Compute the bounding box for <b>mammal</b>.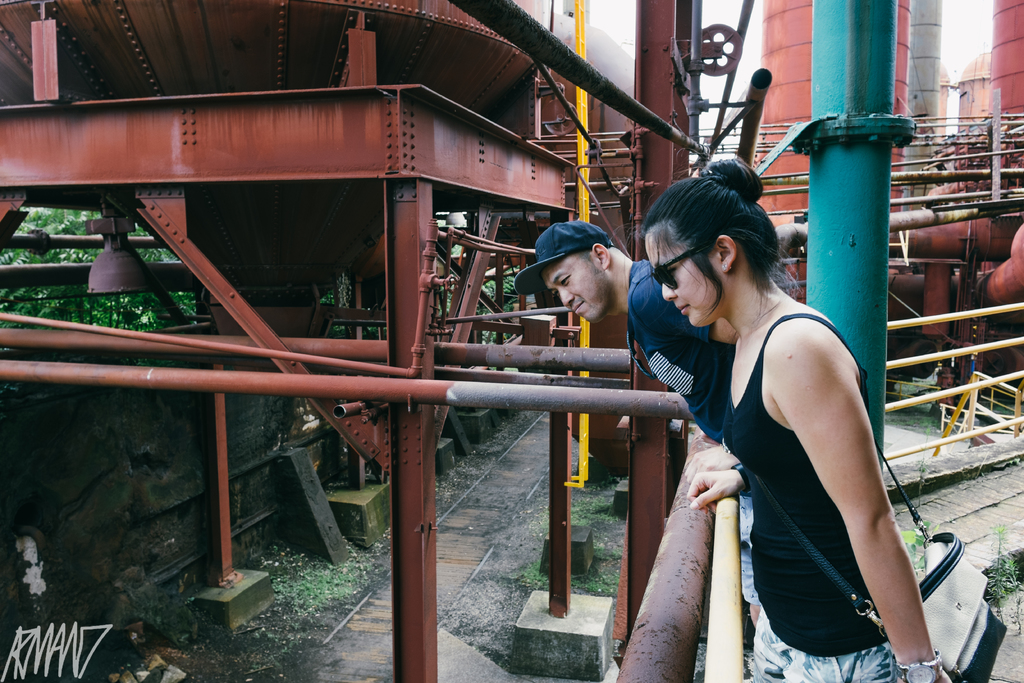
select_region(646, 222, 927, 682).
